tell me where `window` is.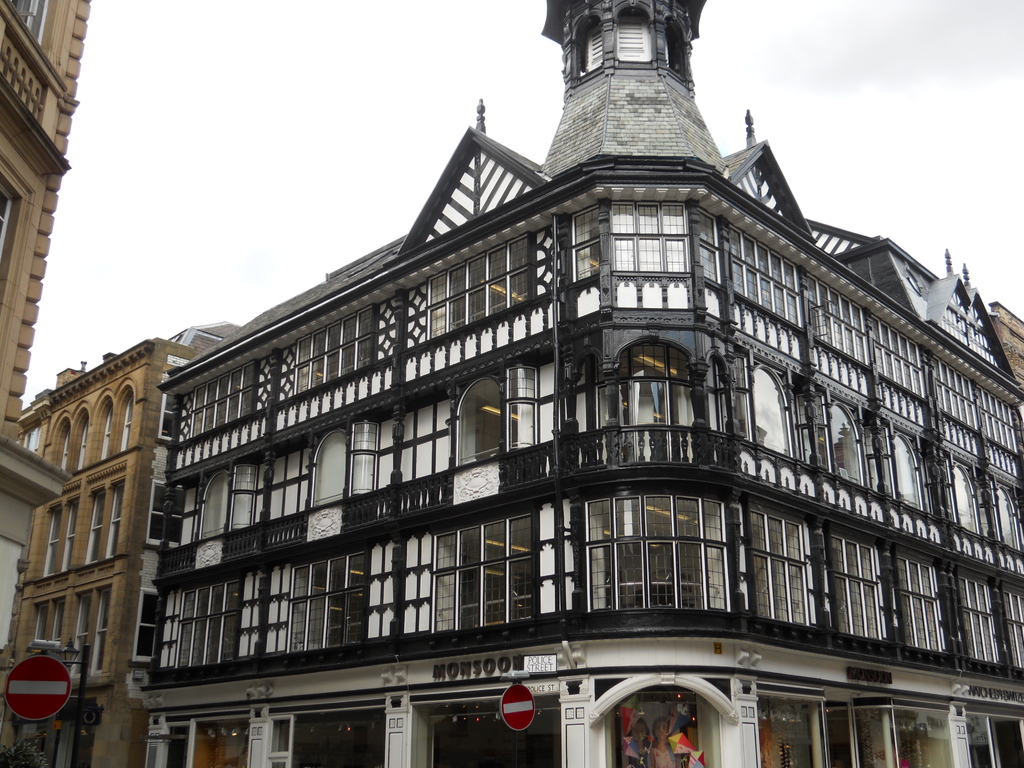
`window` is at 163/393/180/446.
